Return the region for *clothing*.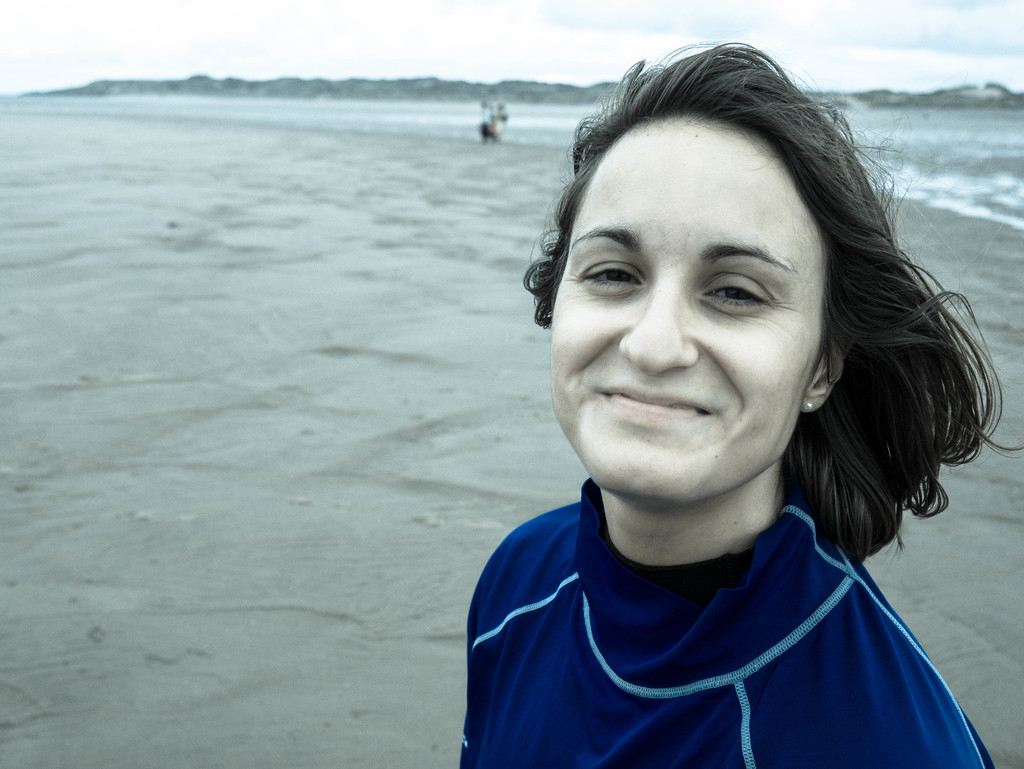
433/449/1012/763.
